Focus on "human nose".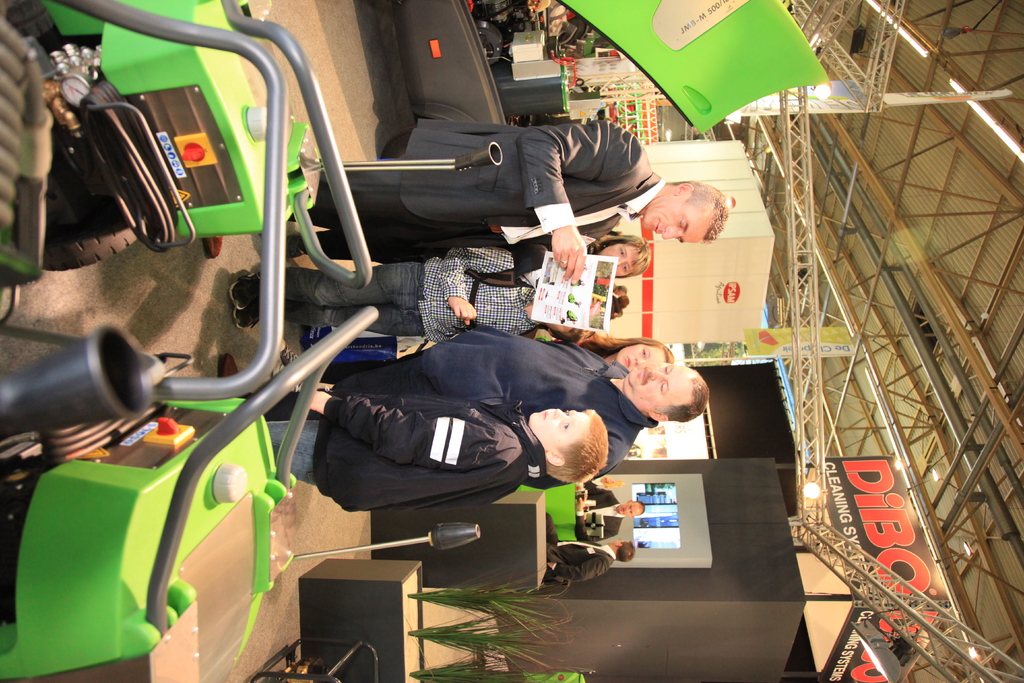
Focused at [x1=625, y1=506, x2=631, y2=514].
